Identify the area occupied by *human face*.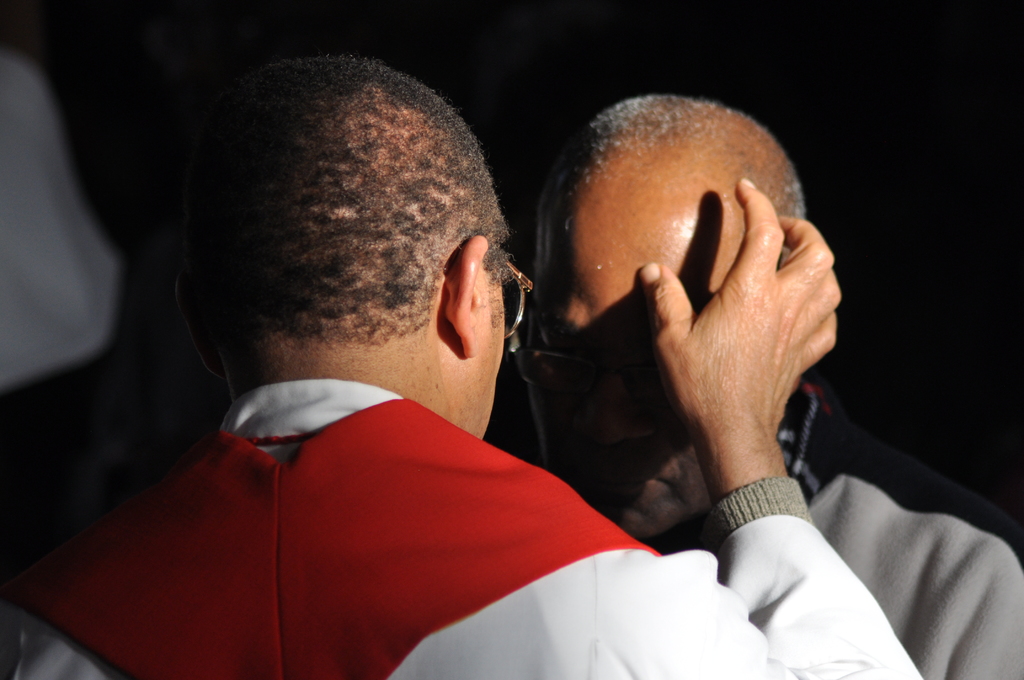
Area: x1=471, y1=263, x2=504, y2=439.
